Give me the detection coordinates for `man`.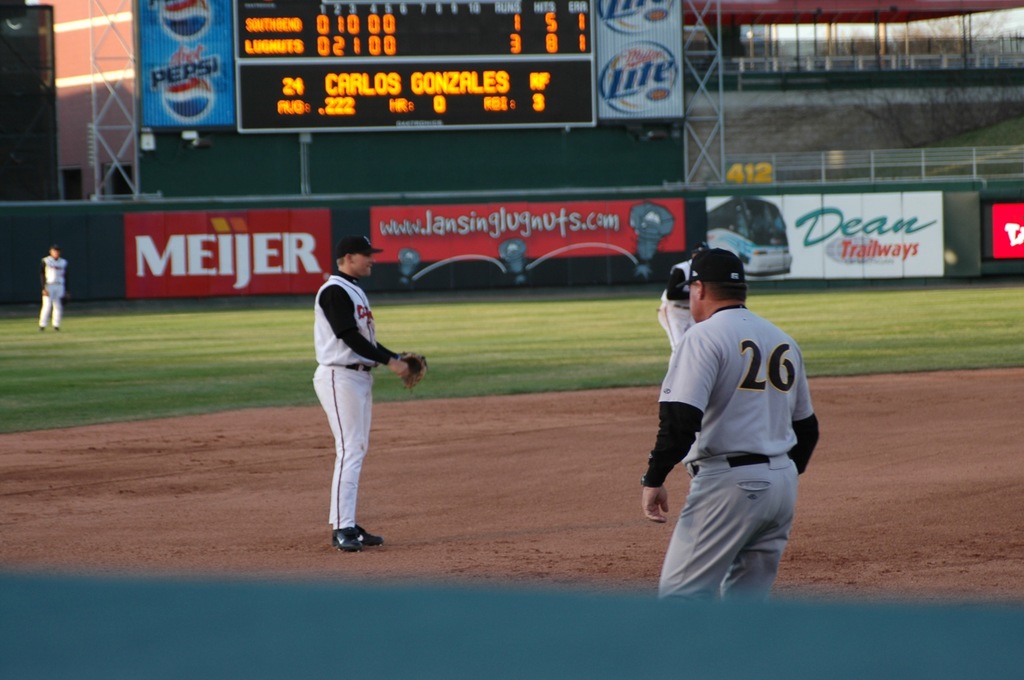
rect(41, 248, 66, 335).
